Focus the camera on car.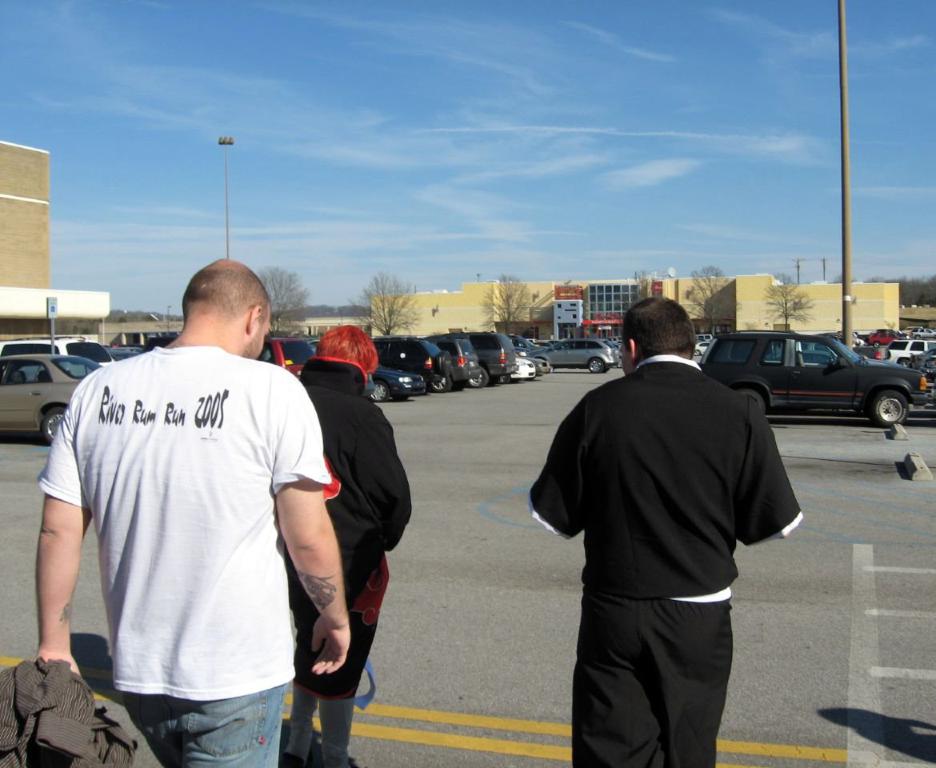
Focus region: <box>108,330,178,346</box>.
